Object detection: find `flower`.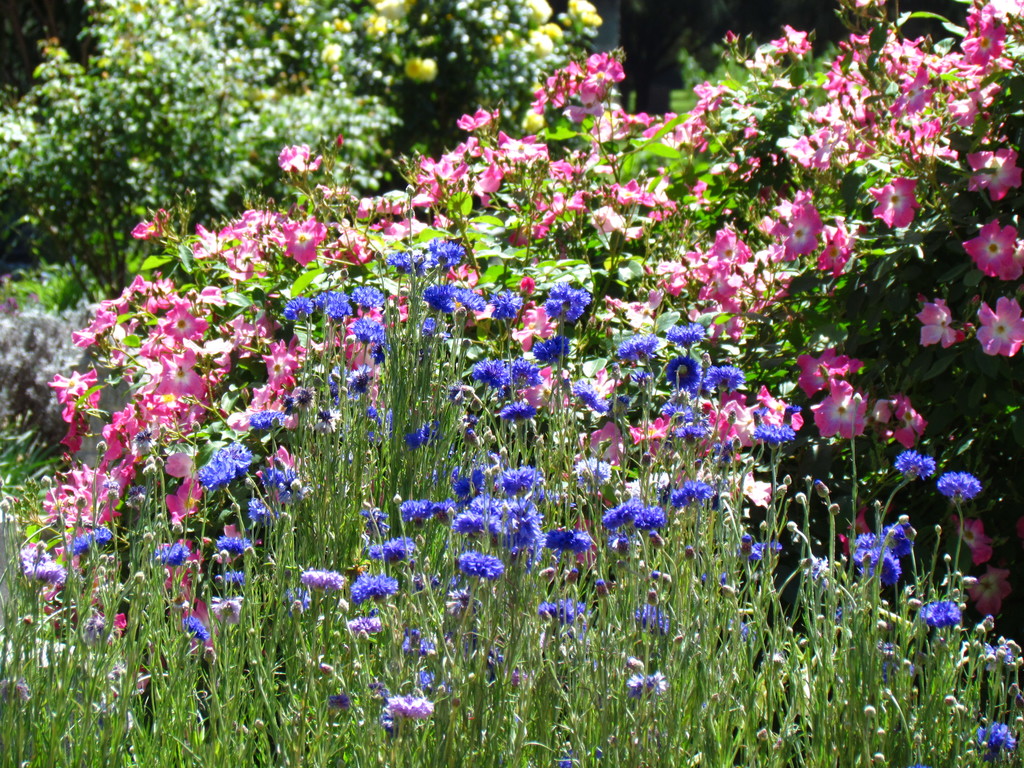
{"x1": 893, "y1": 451, "x2": 935, "y2": 486}.
